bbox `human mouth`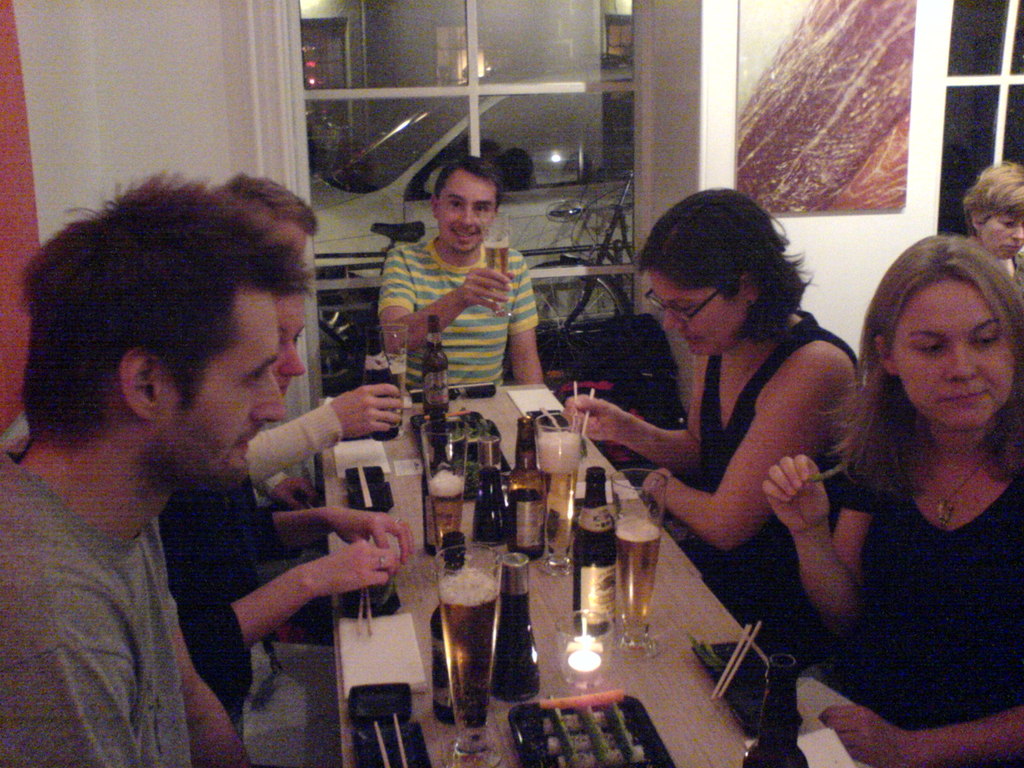
pyautogui.locateOnScreen(683, 335, 705, 352)
